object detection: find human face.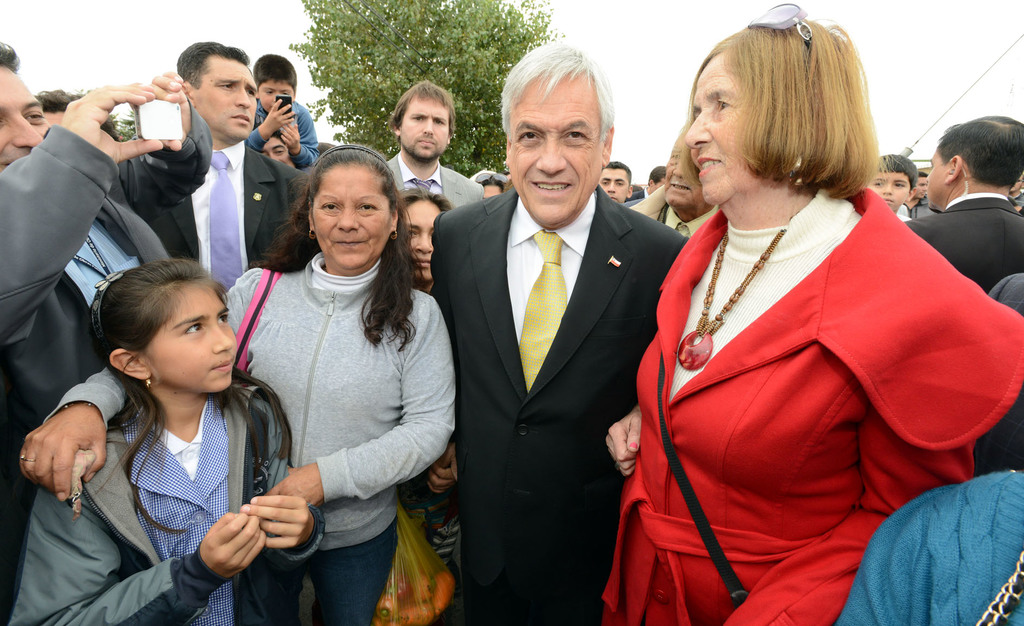
bbox(304, 163, 394, 268).
